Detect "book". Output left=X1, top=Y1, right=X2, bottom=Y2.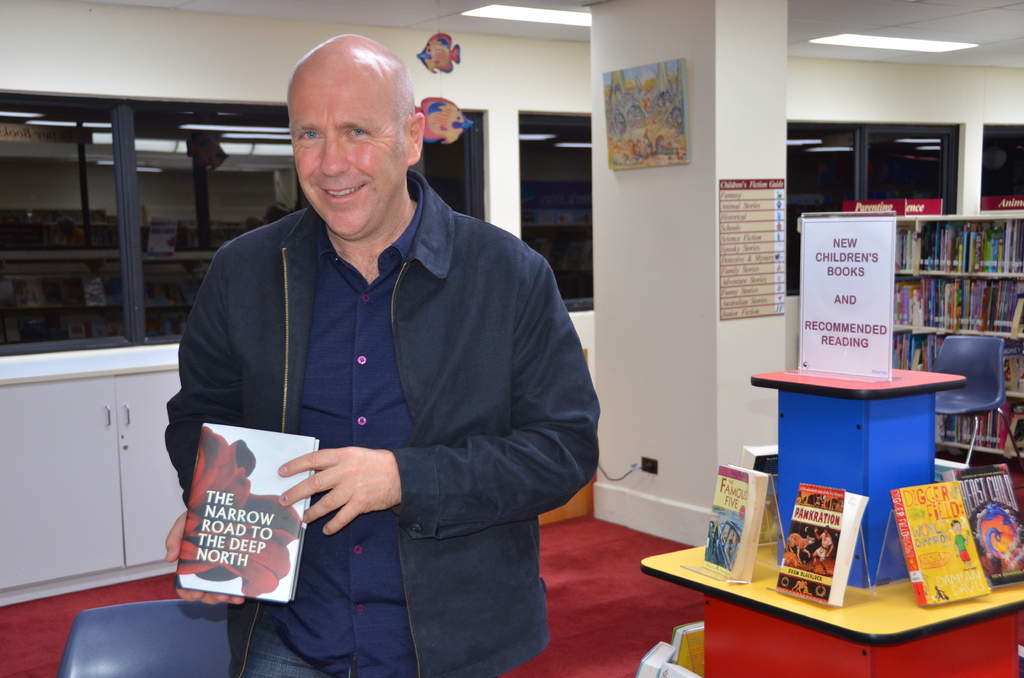
left=694, top=462, right=757, bottom=575.
